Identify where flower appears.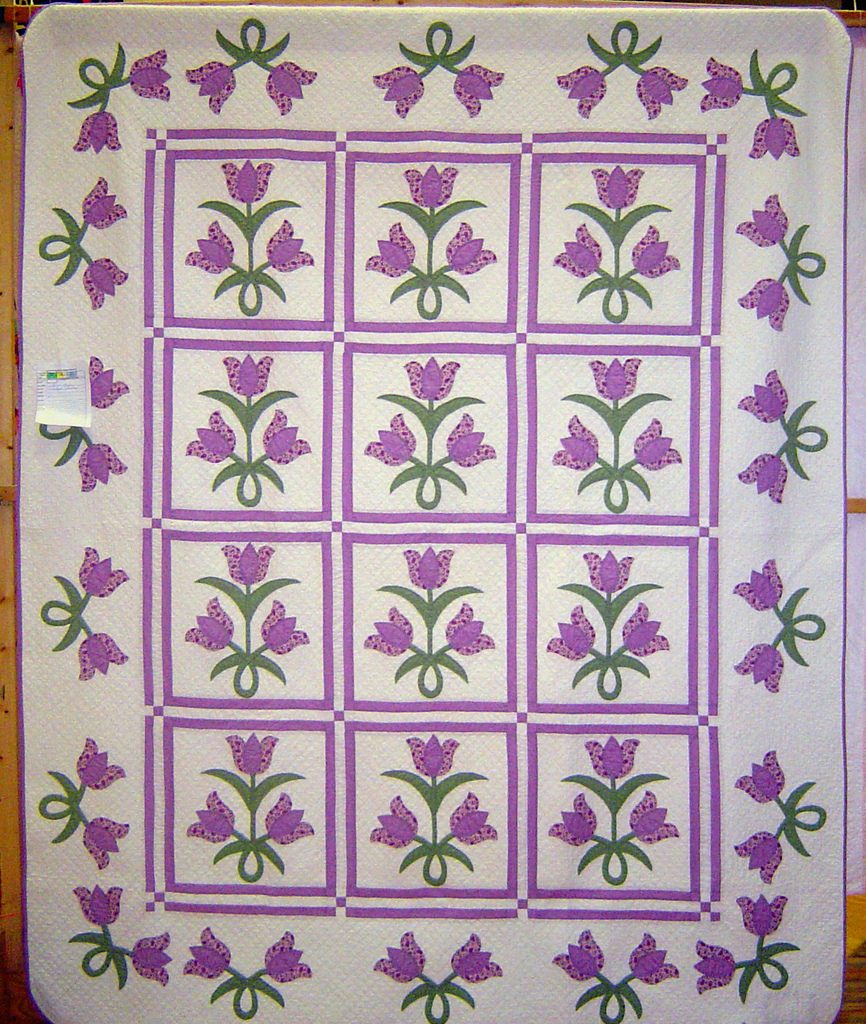
Appears at [x1=263, y1=407, x2=309, y2=467].
